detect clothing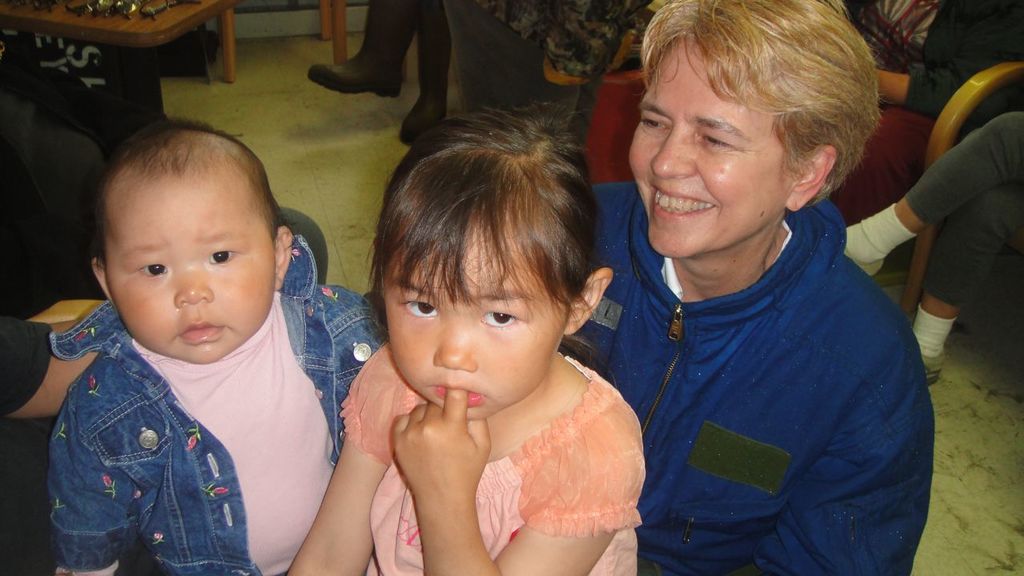
597 167 946 566
